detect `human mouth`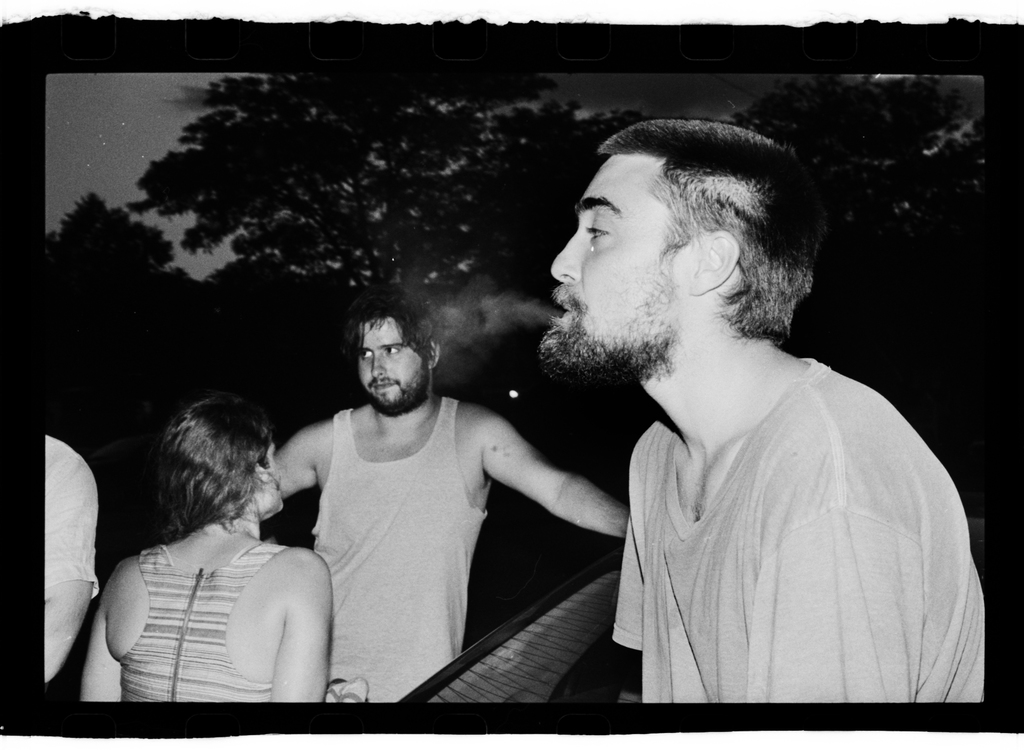
{"left": 365, "top": 379, "right": 403, "bottom": 394}
